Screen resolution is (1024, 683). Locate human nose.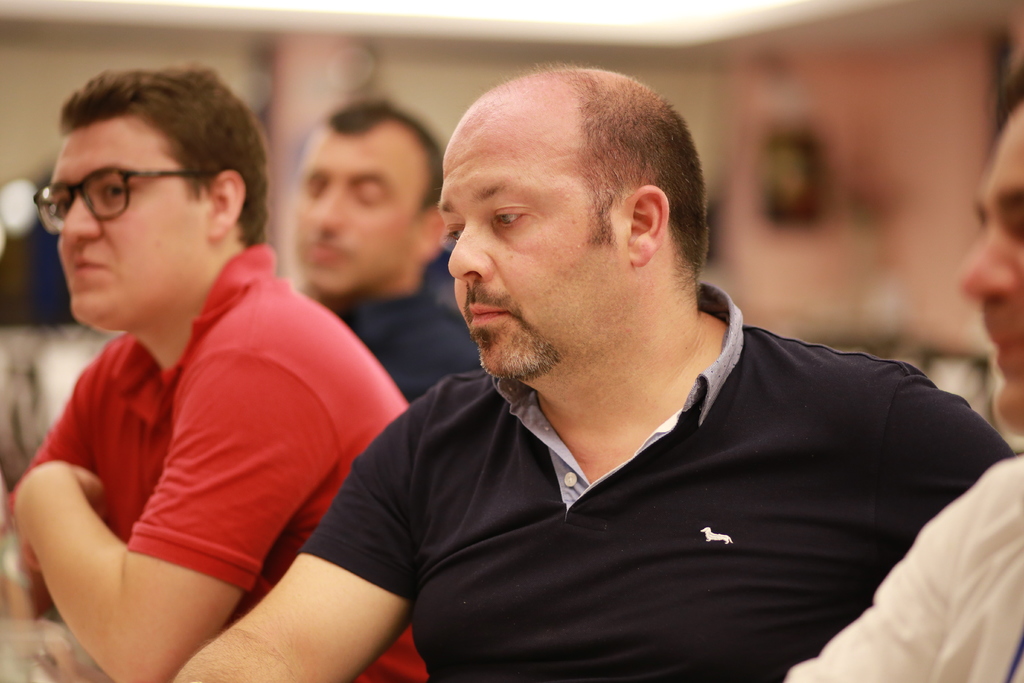
select_region(961, 215, 1016, 305).
